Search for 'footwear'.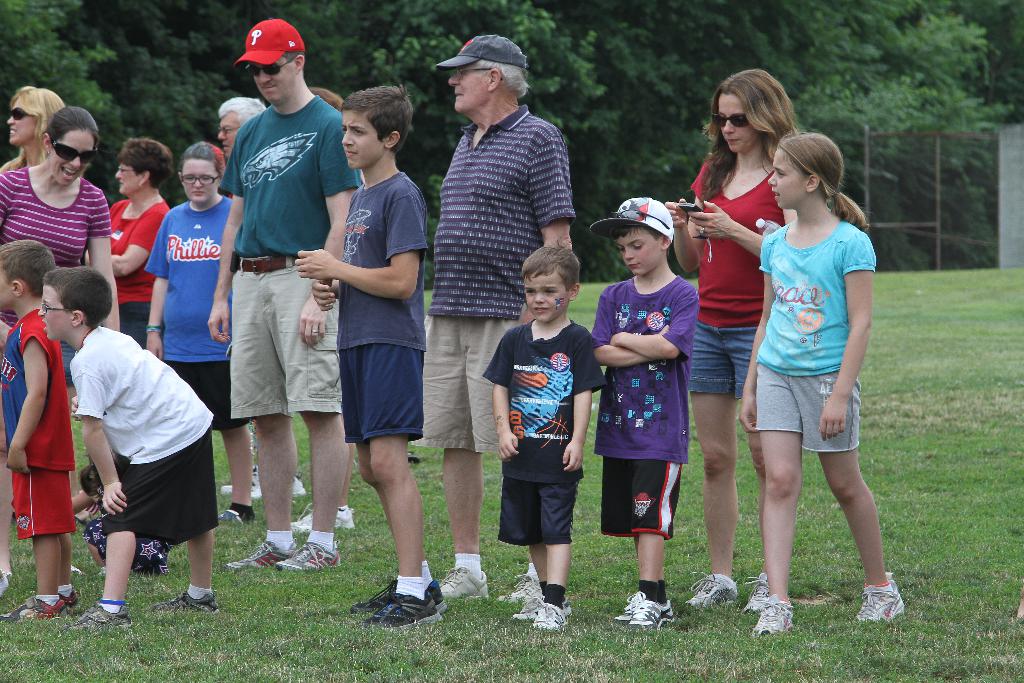
Found at pyautogui.locateOnScreen(619, 589, 674, 623).
